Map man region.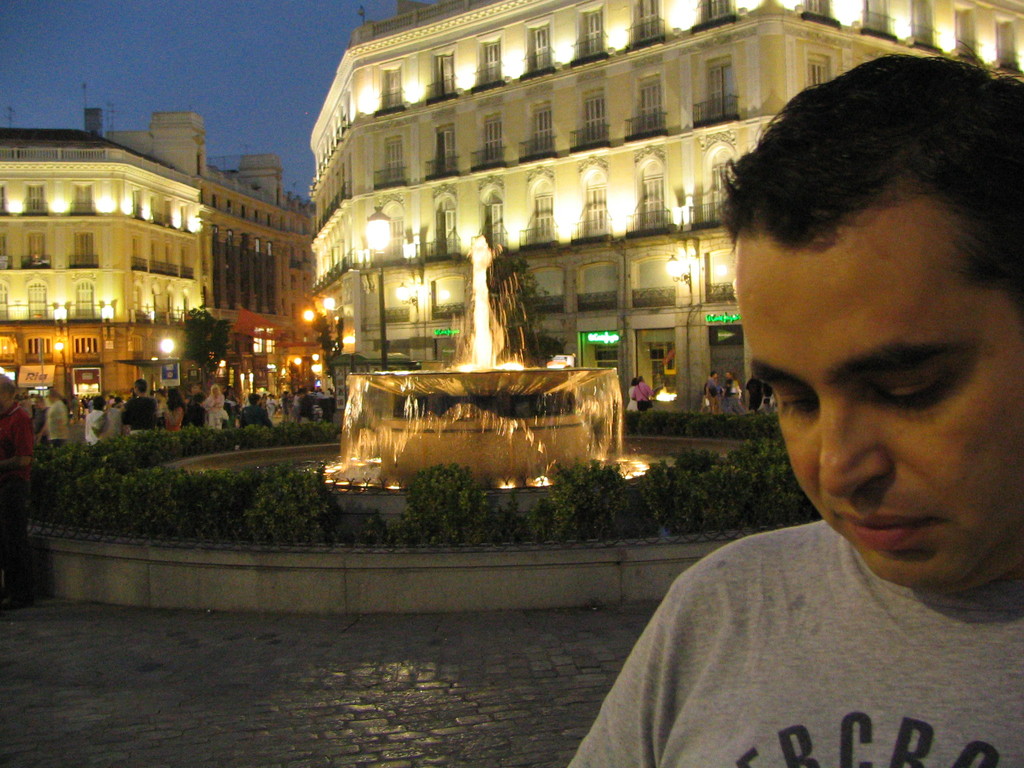
Mapped to bbox(83, 395, 106, 441).
